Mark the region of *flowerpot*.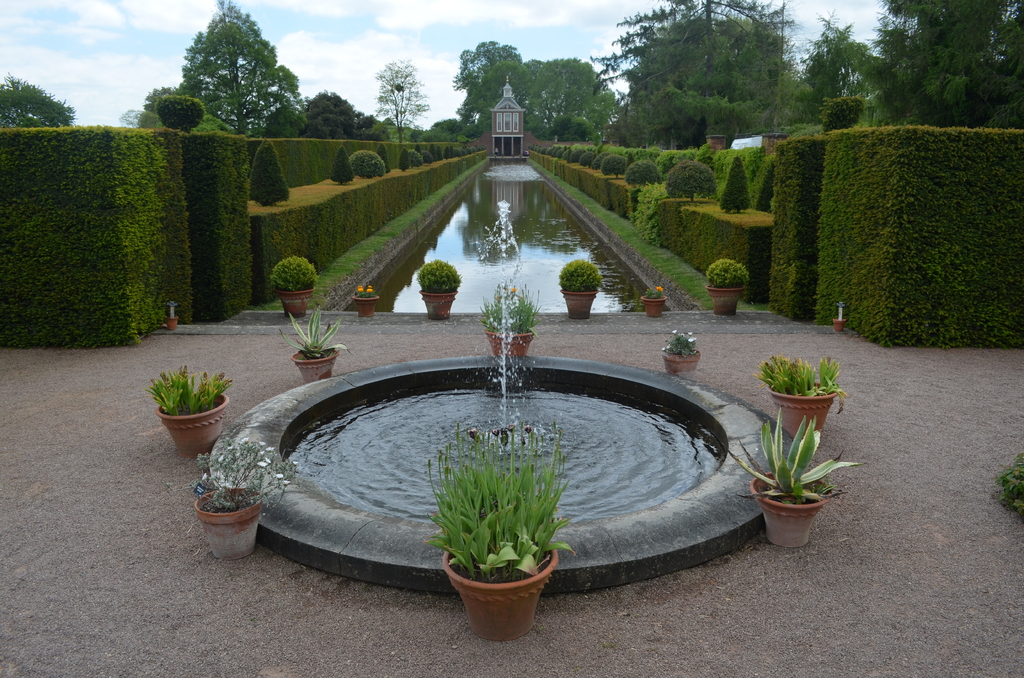
Region: (155, 391, 232, 456).
